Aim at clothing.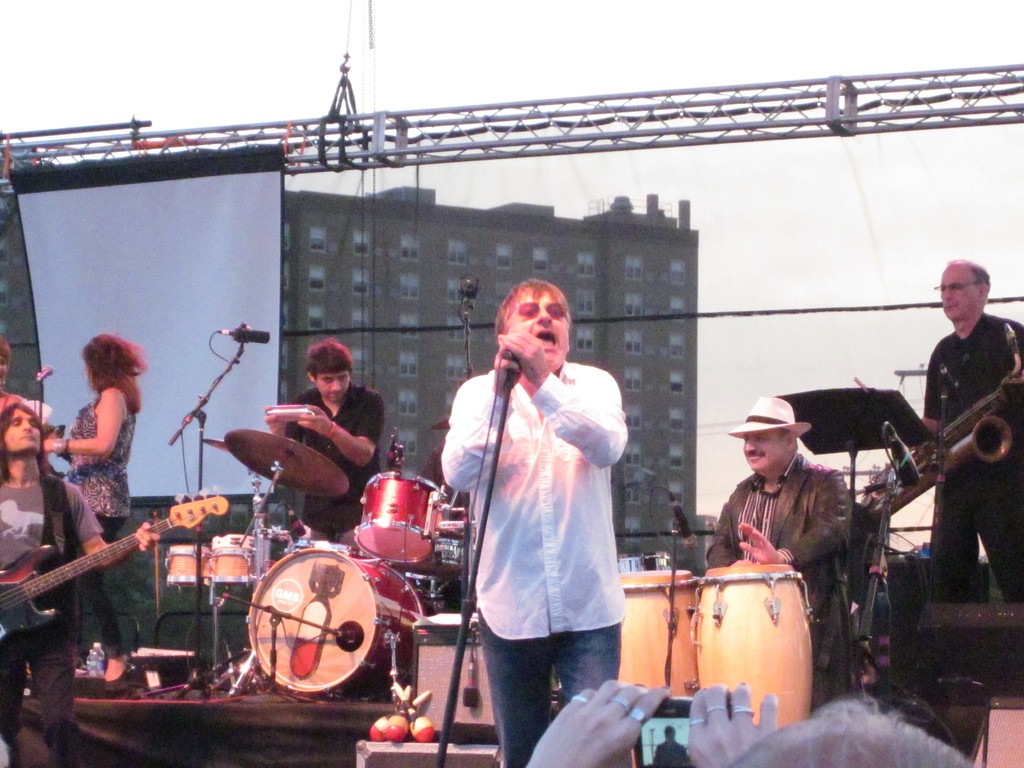
Aimed at (0,474,102,767).
